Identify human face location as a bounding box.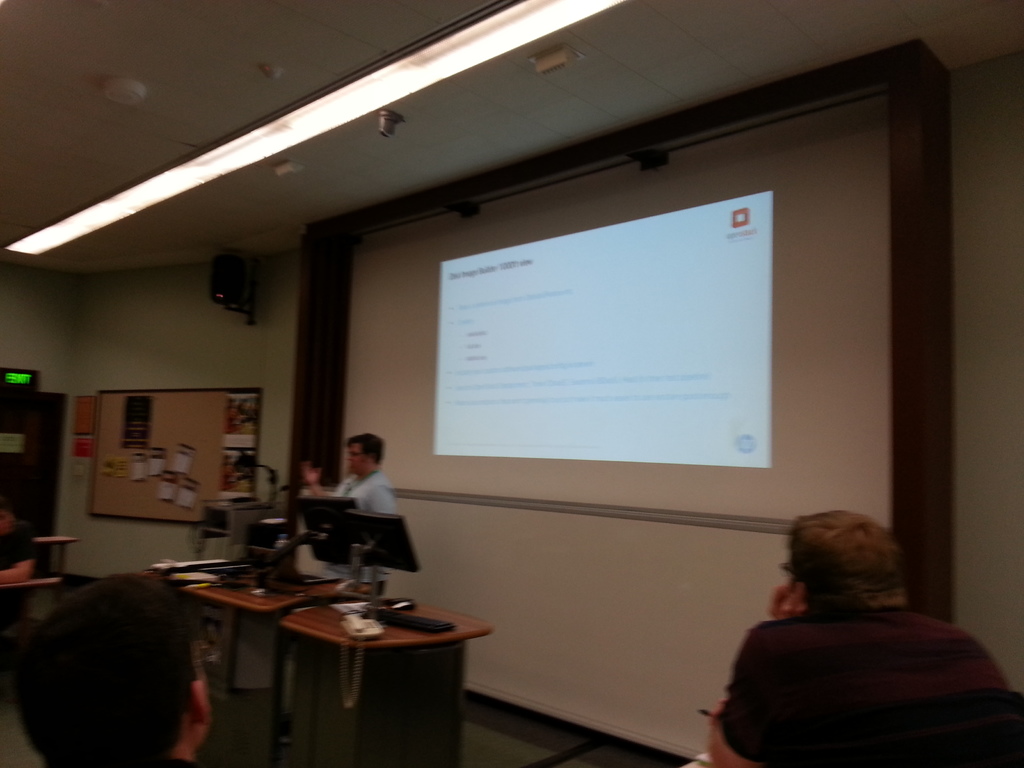
region(191, 630, 210, 739).
